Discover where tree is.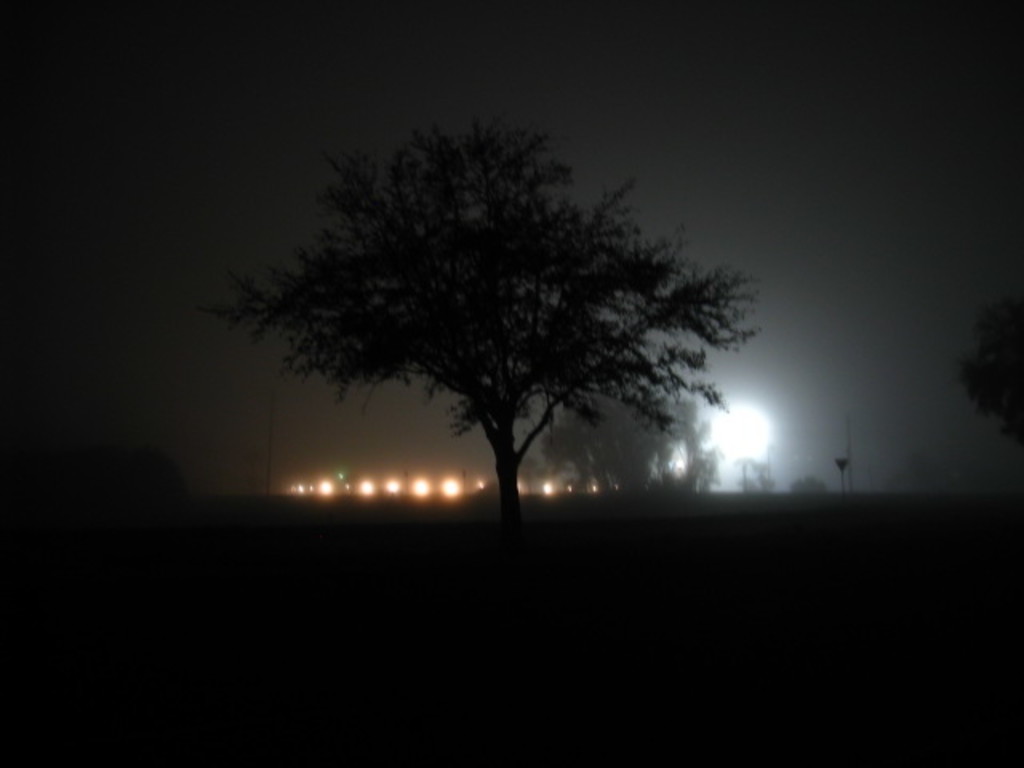
Discovered at x1=242 y1=90 x2=736 y2=563.
